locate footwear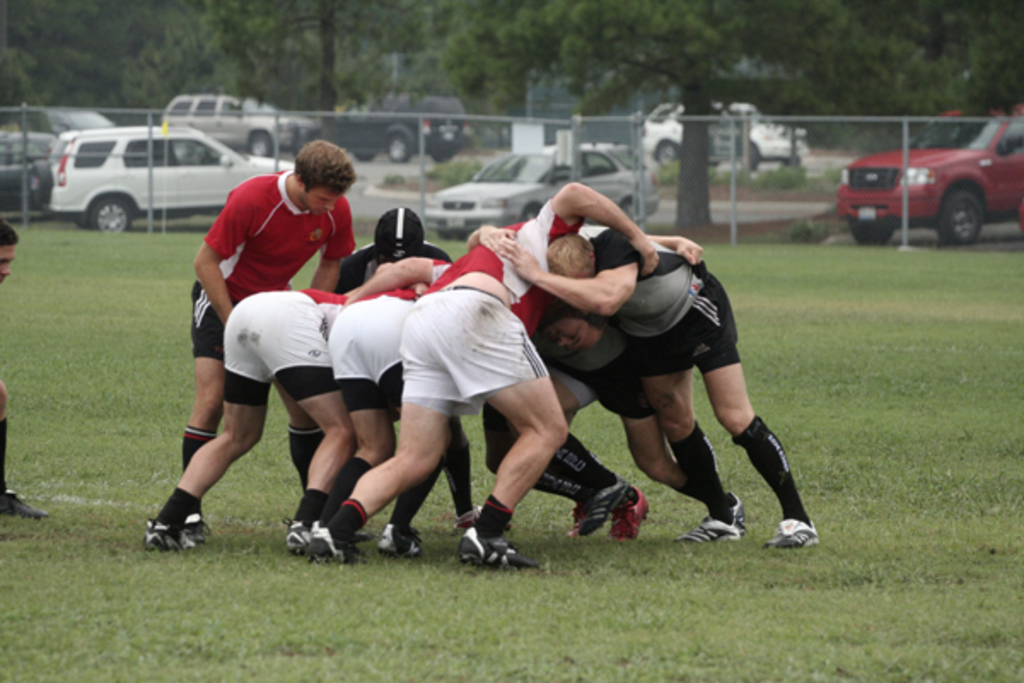
[left=138, top=516, right=196, bottom=552]
